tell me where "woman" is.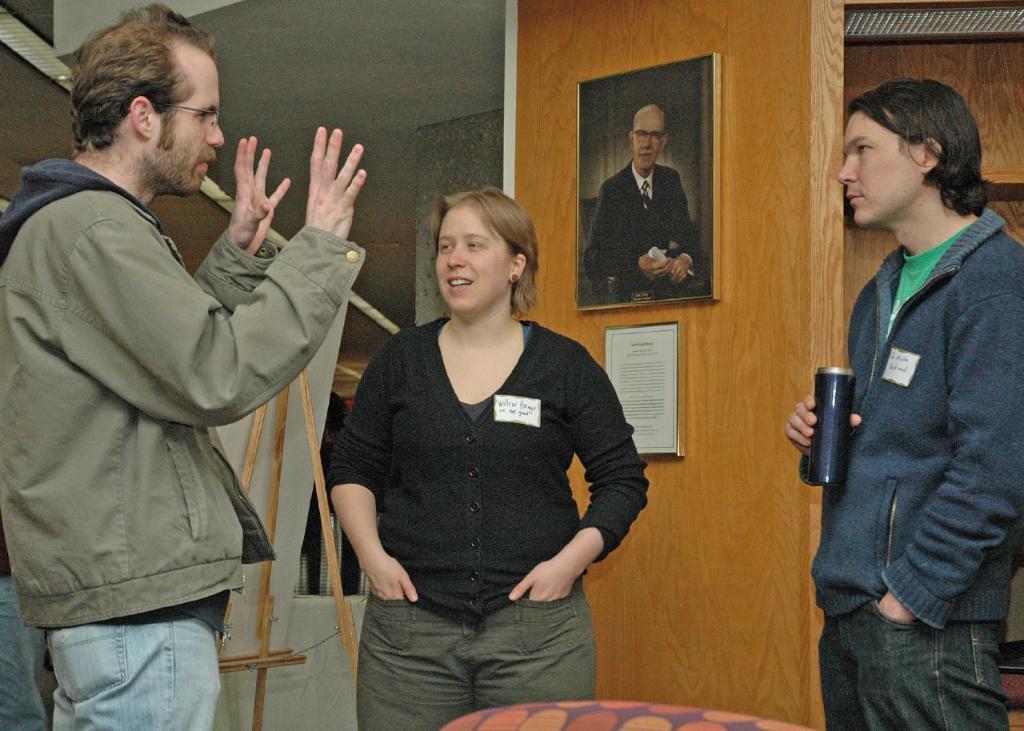
"woman" is at 322, 177, 646, 712.
